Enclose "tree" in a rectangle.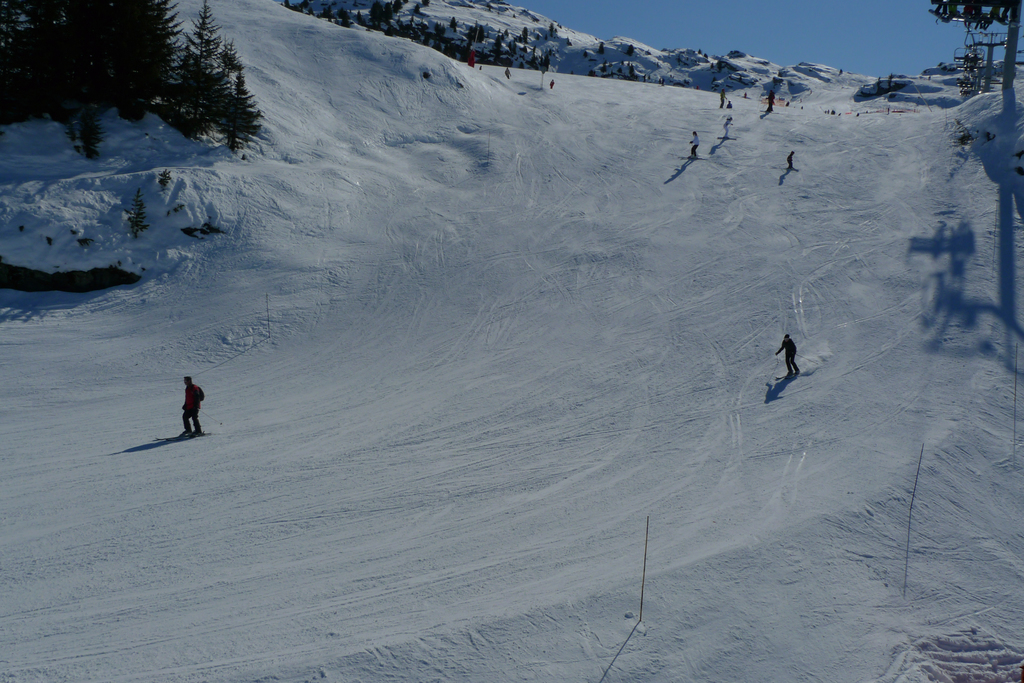
locate(701, 46, 758, 91).
